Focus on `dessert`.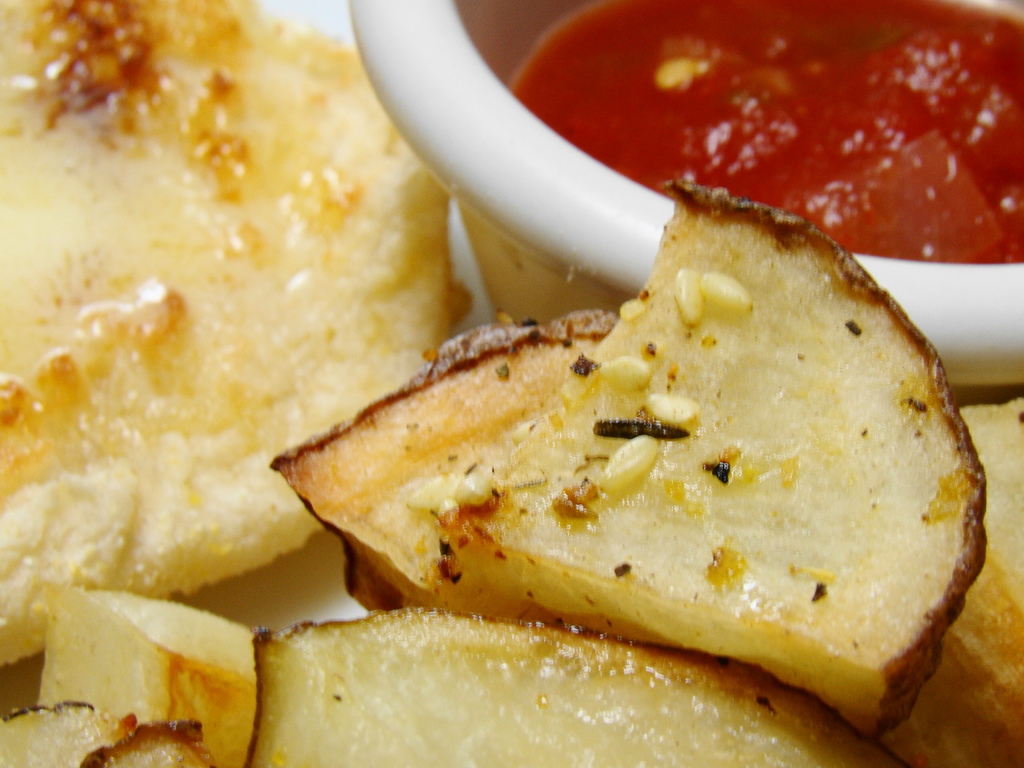
Focused at x1=239 y1=613 x2=902 y2=767.
